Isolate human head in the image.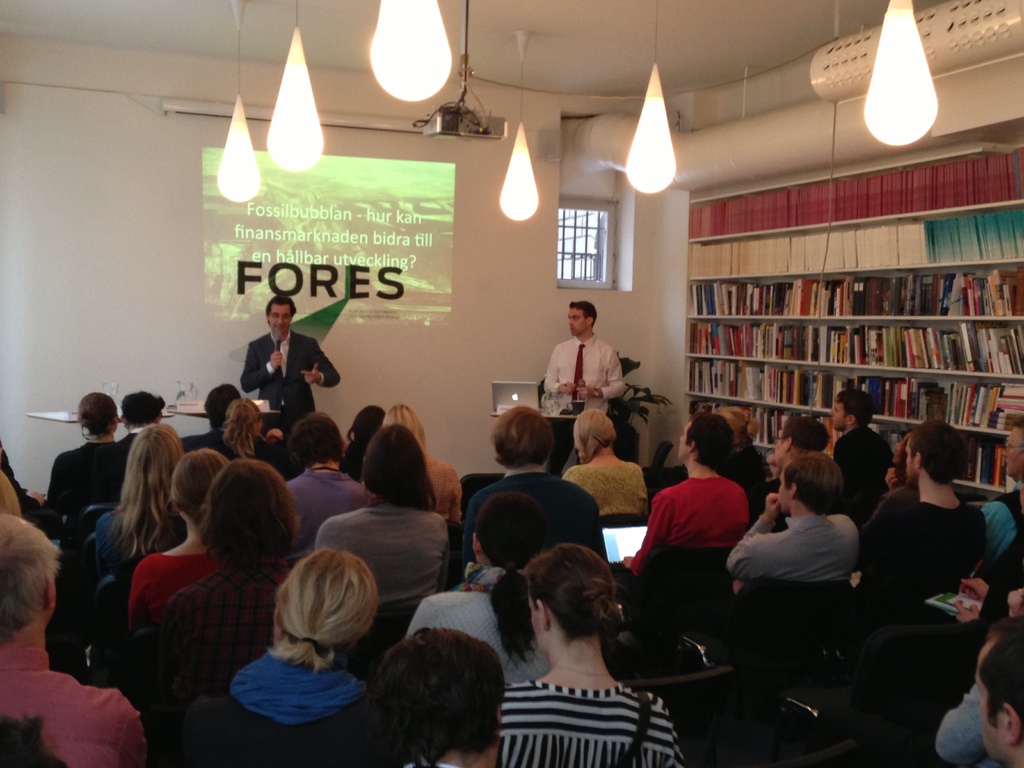
Isolated region: 574/412/615/457.
